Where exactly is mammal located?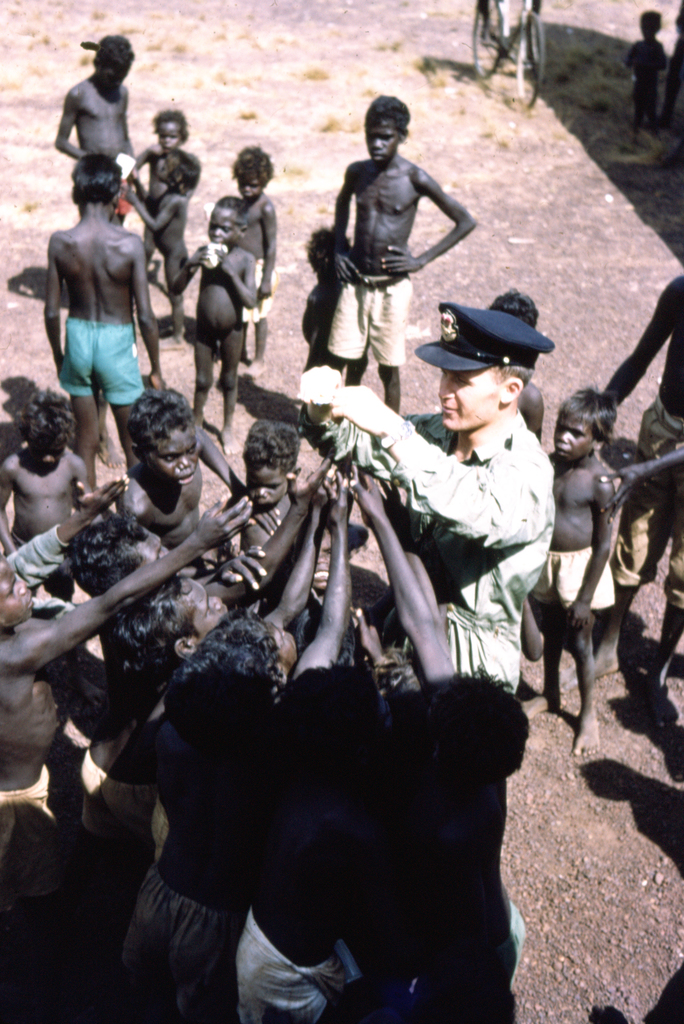
Its bounding box is region(665, 0, 683, 160).
